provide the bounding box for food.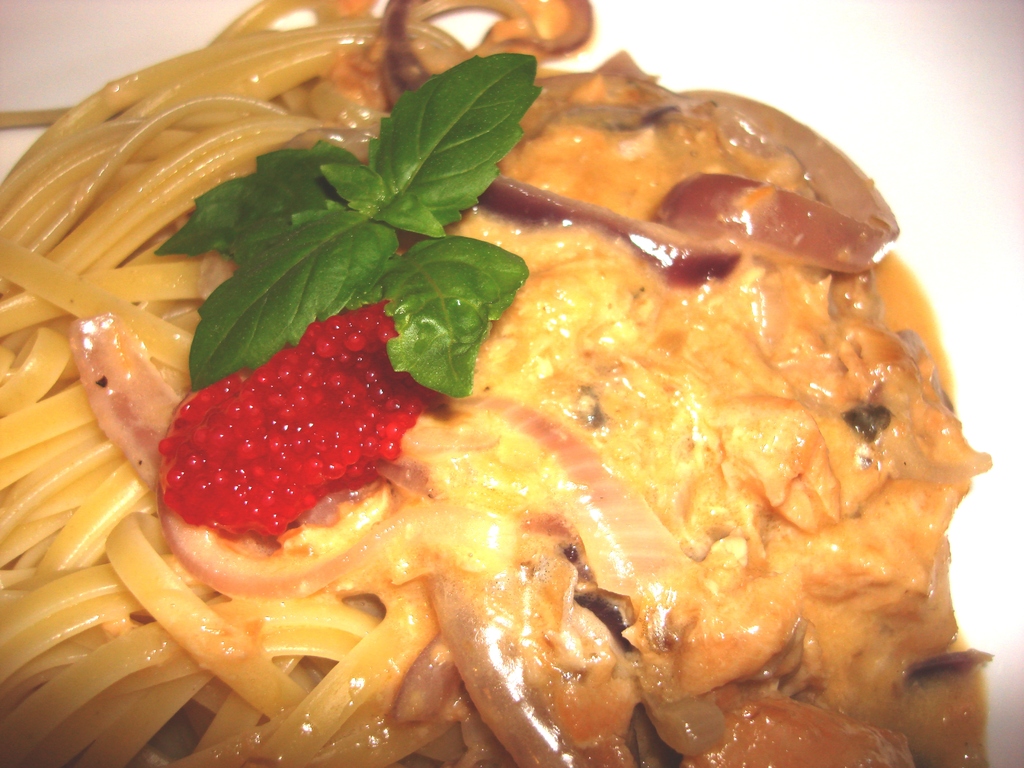
pyautogui.locateOnScreen(50, 41, 1001, 751).
